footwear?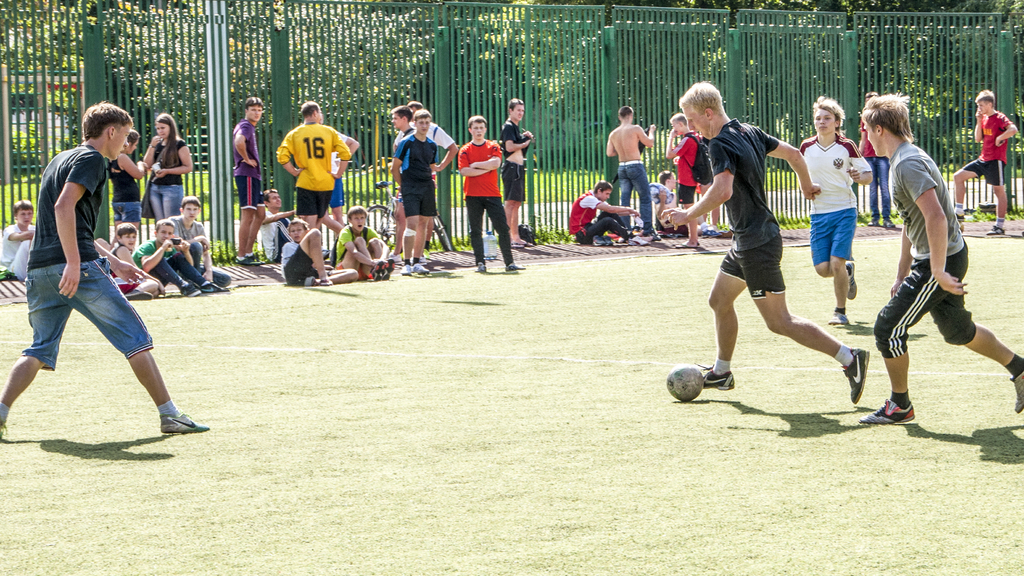
Rect(988, 223, 1006, 236)
